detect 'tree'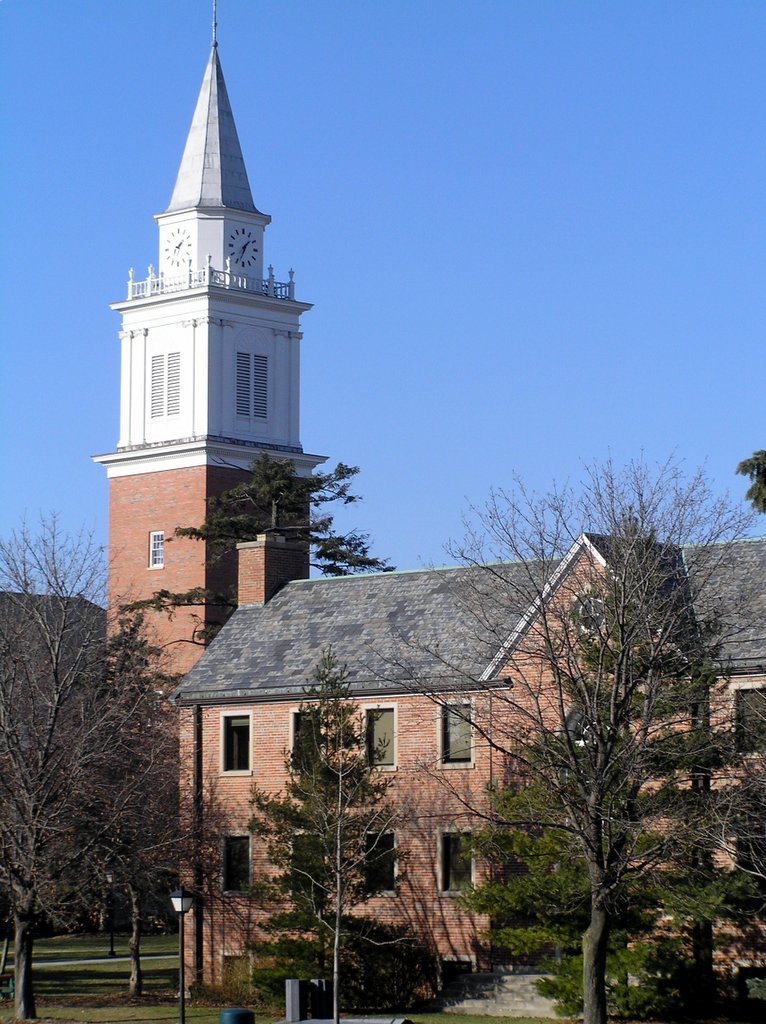
select_region(454, 766, 765, 1023)
